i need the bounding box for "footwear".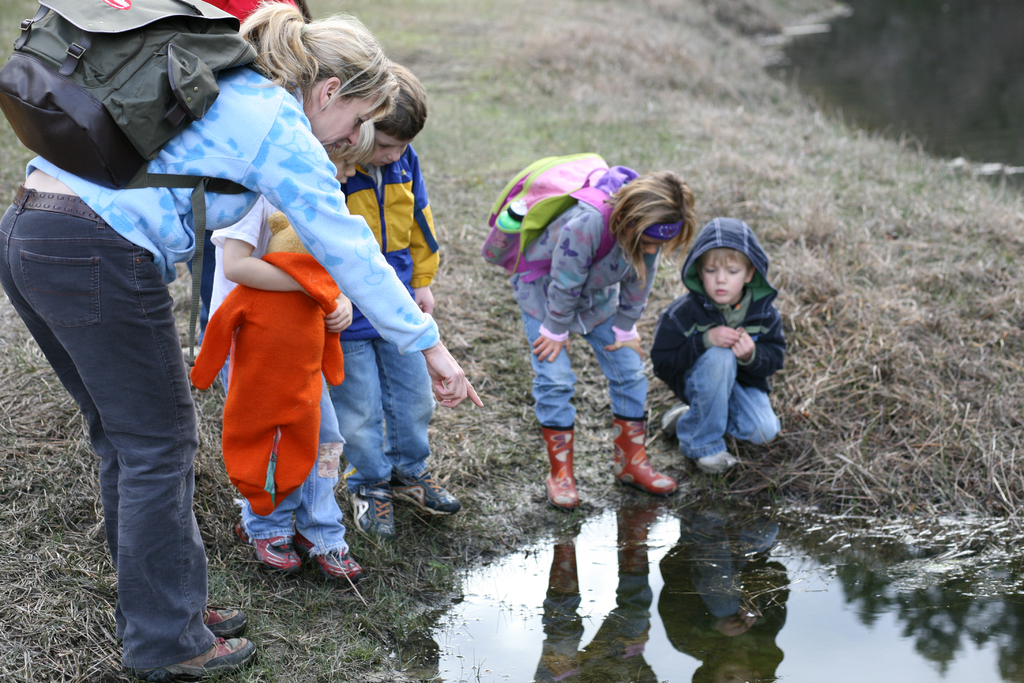
Here it is: {"left": 293, "top": 525, "right": 371, "bottom": 591}.
